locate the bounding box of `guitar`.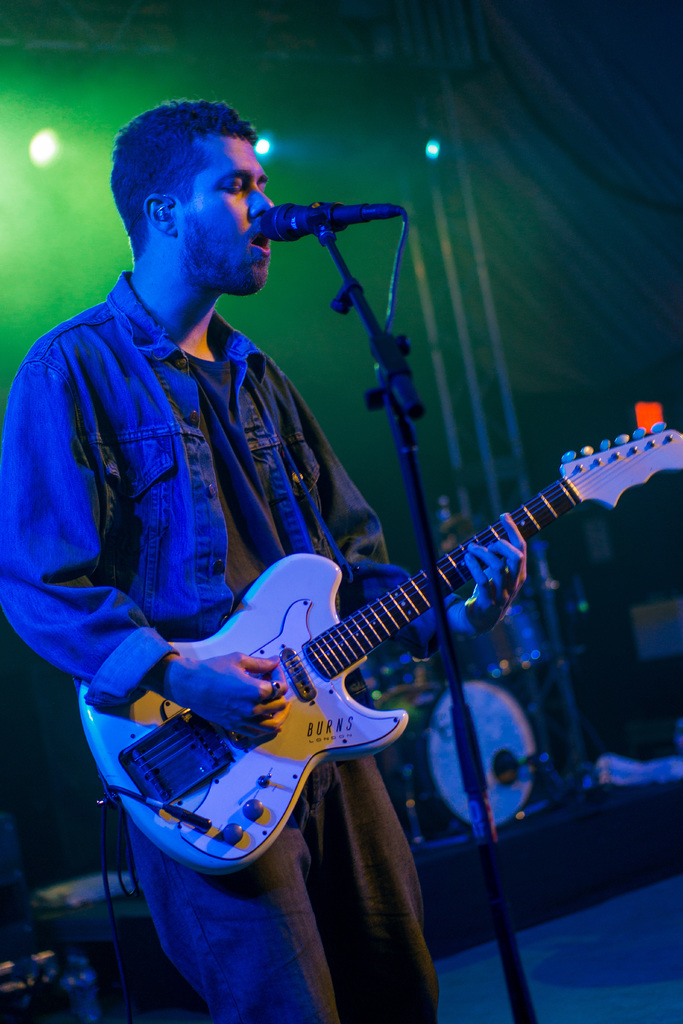
Bounding box: <bbox>75, 448, 650, 886</bbox>.
